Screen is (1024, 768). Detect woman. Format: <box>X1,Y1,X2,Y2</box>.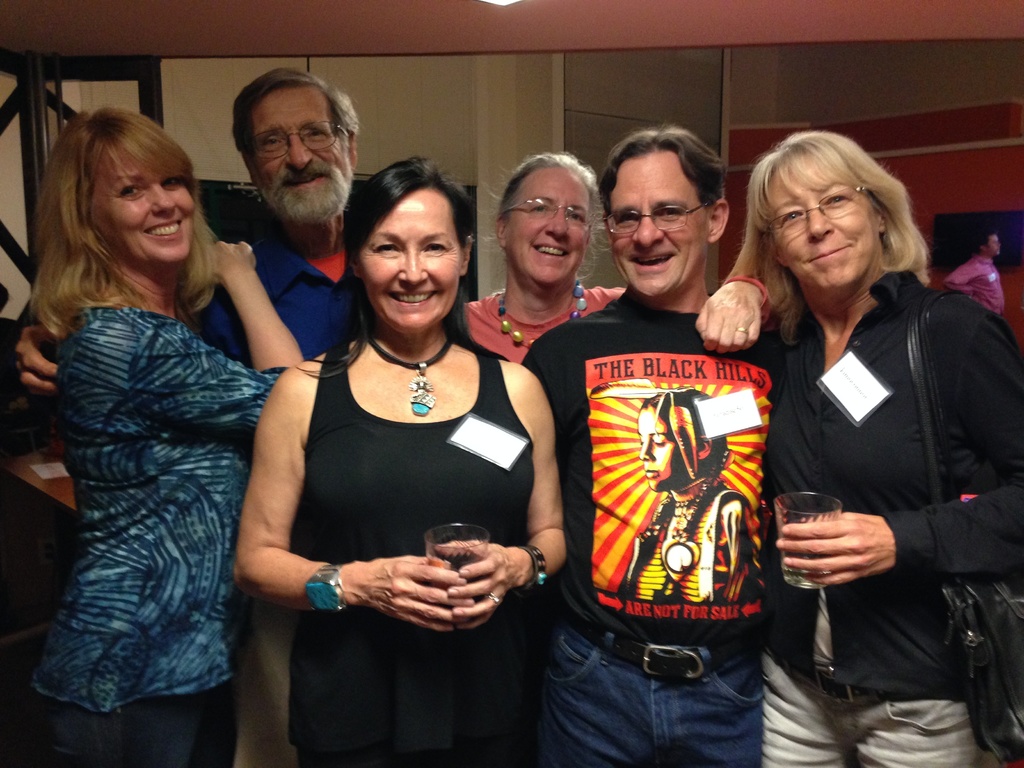
<box>465,154,775,363</box>.
